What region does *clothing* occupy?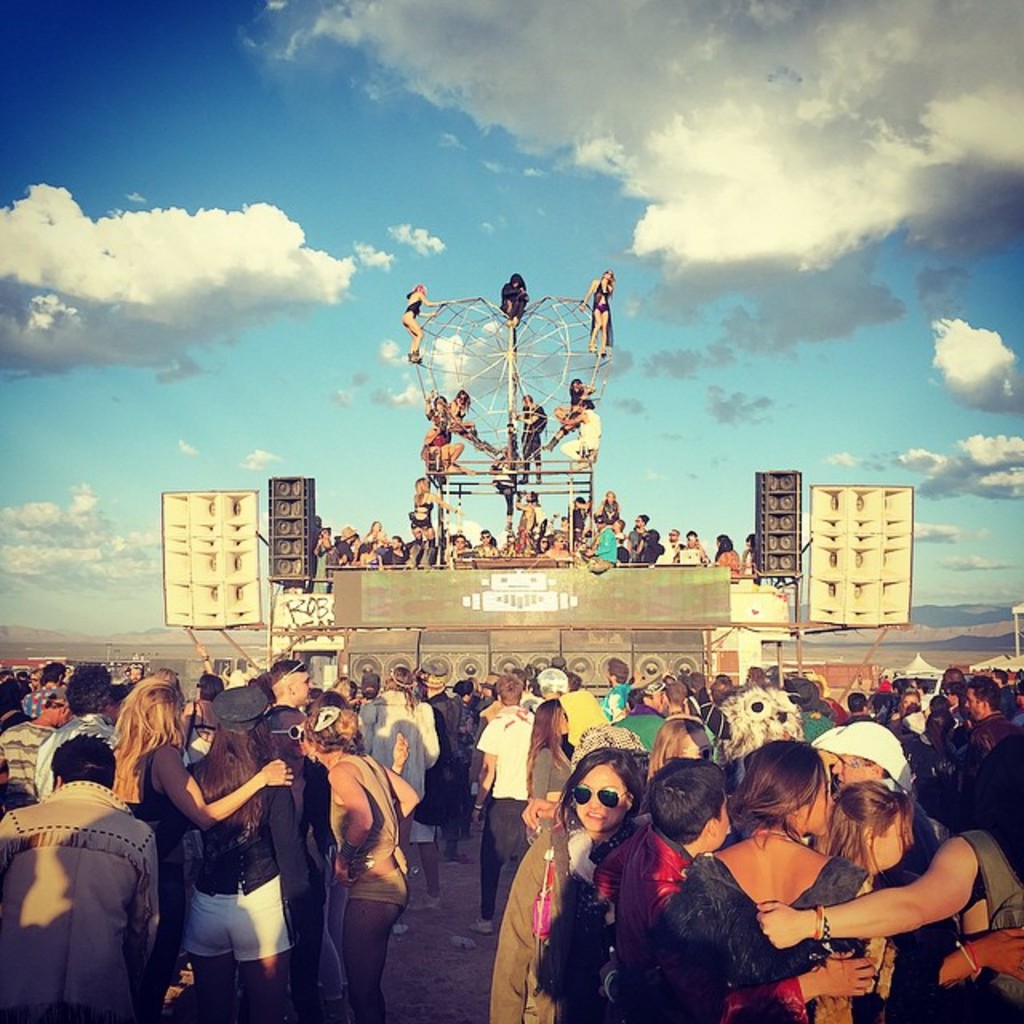
select_region(517, 403, 547, 482).
